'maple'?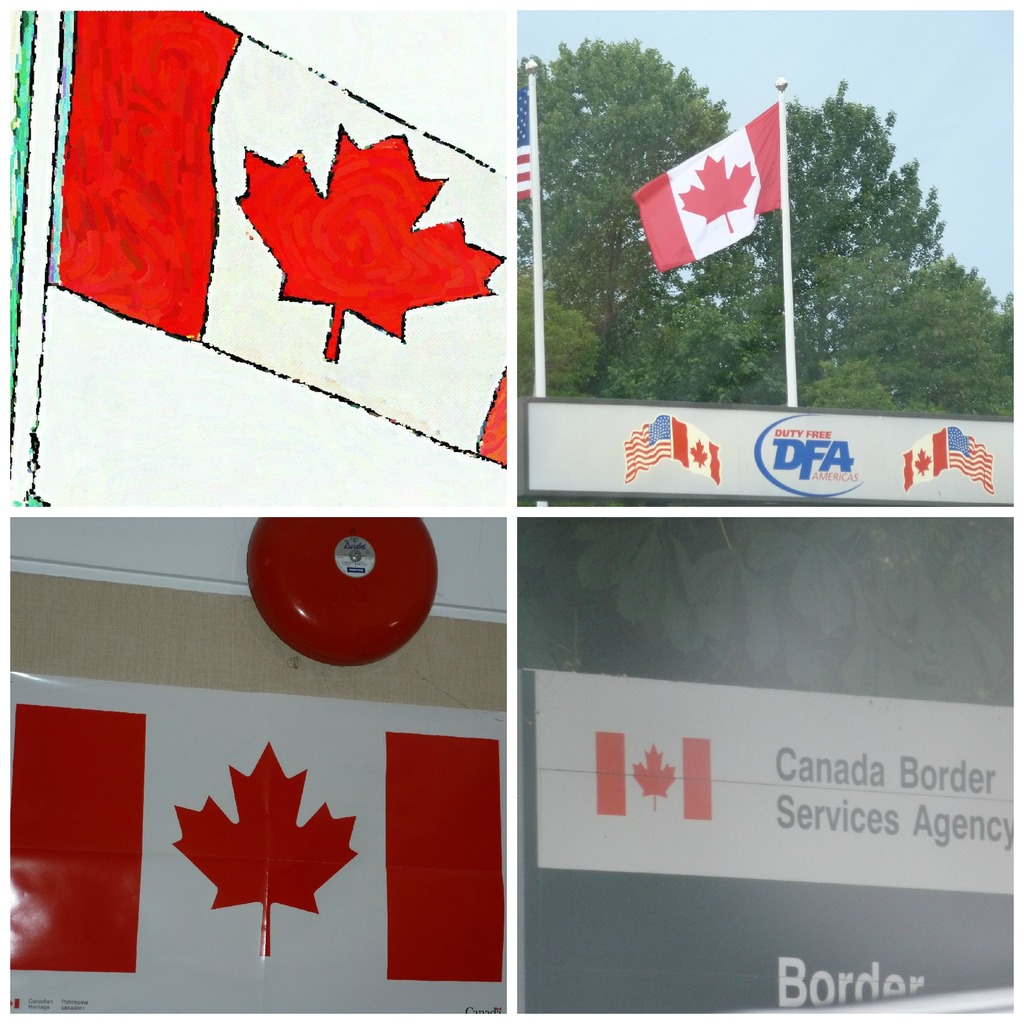
(left=514, top=31, right=741, bottom=393)
